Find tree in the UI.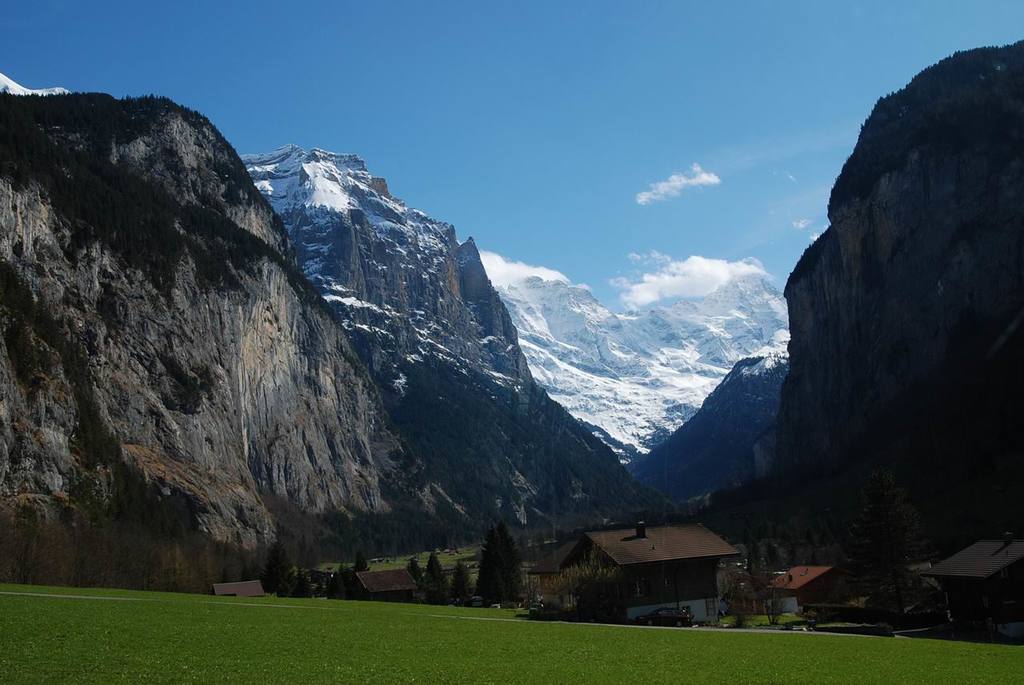
UI element at {"left": 238, "top": 562, "right": 257, "bottom": 582}.
